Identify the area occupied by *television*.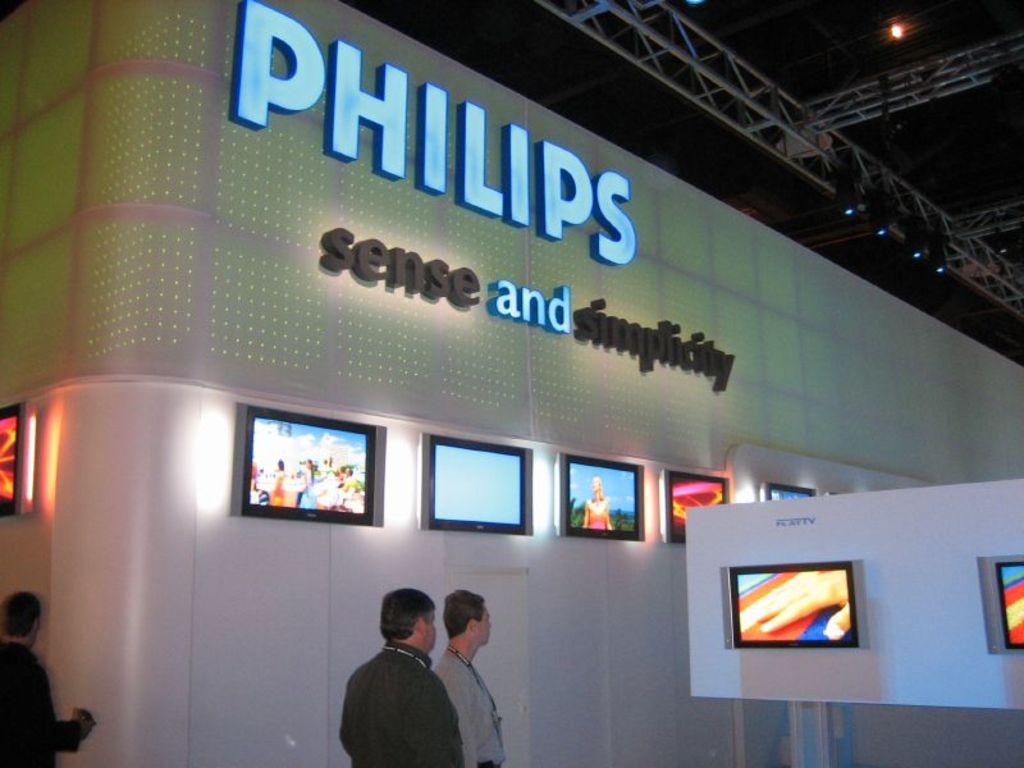
Area: rect(0, 398, 35, 521).
